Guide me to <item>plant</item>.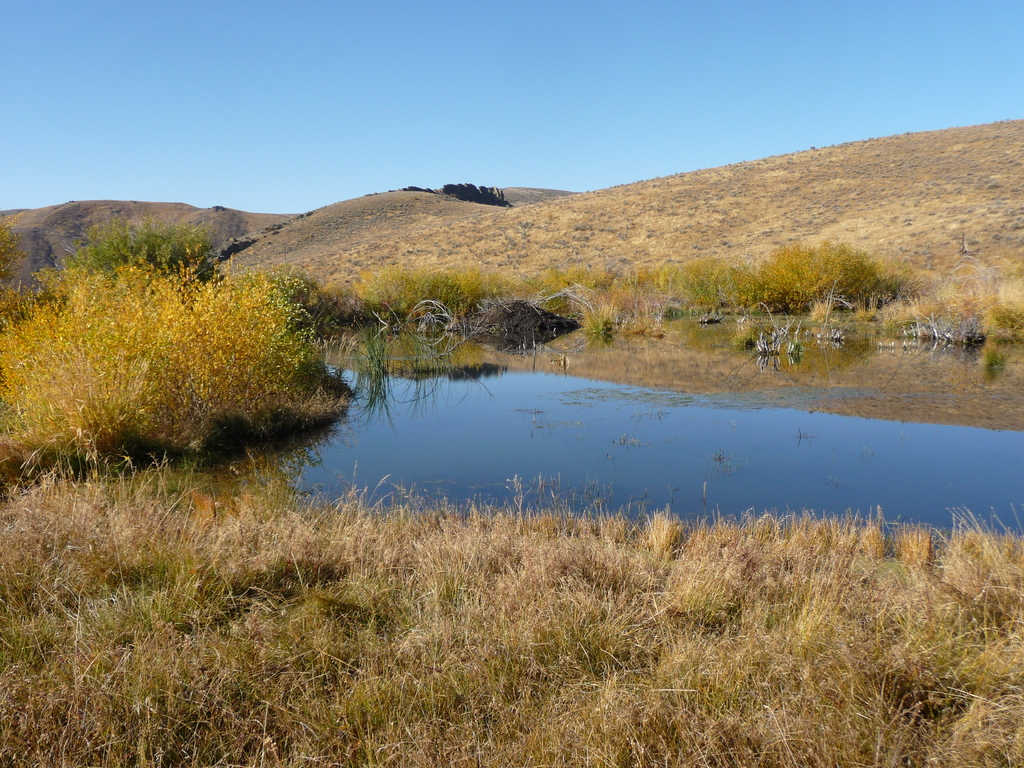
Guidance: bbox=(407, 170, 539, 244).
